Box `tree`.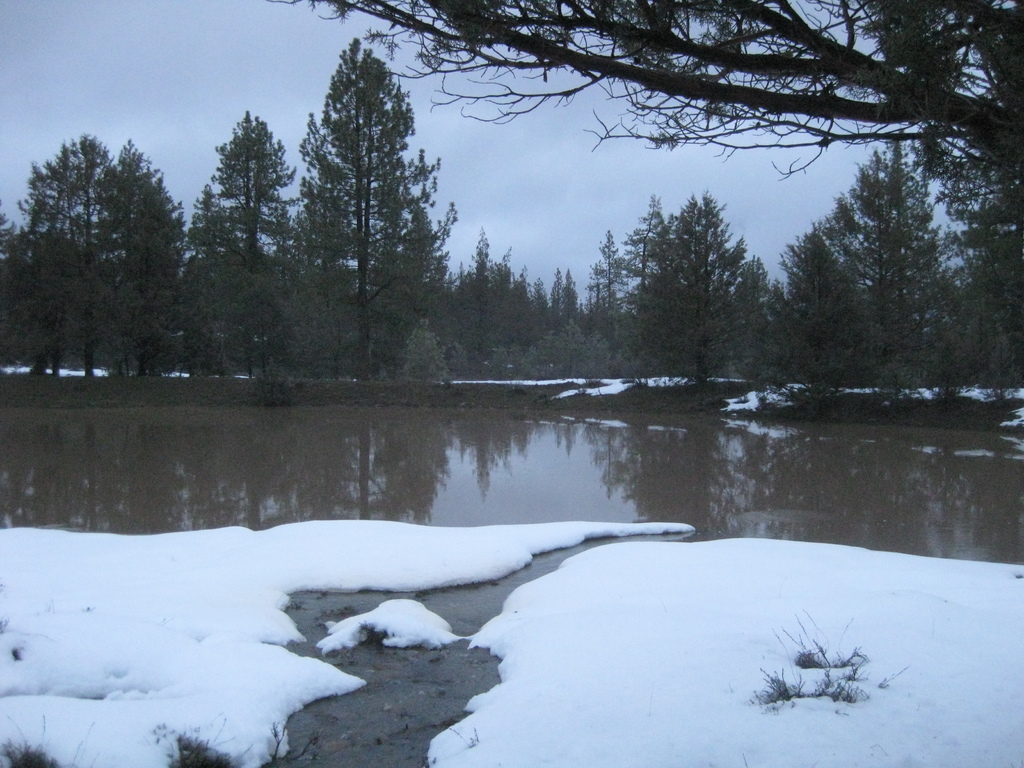
bbox=[260, 0, 1023, 180].
